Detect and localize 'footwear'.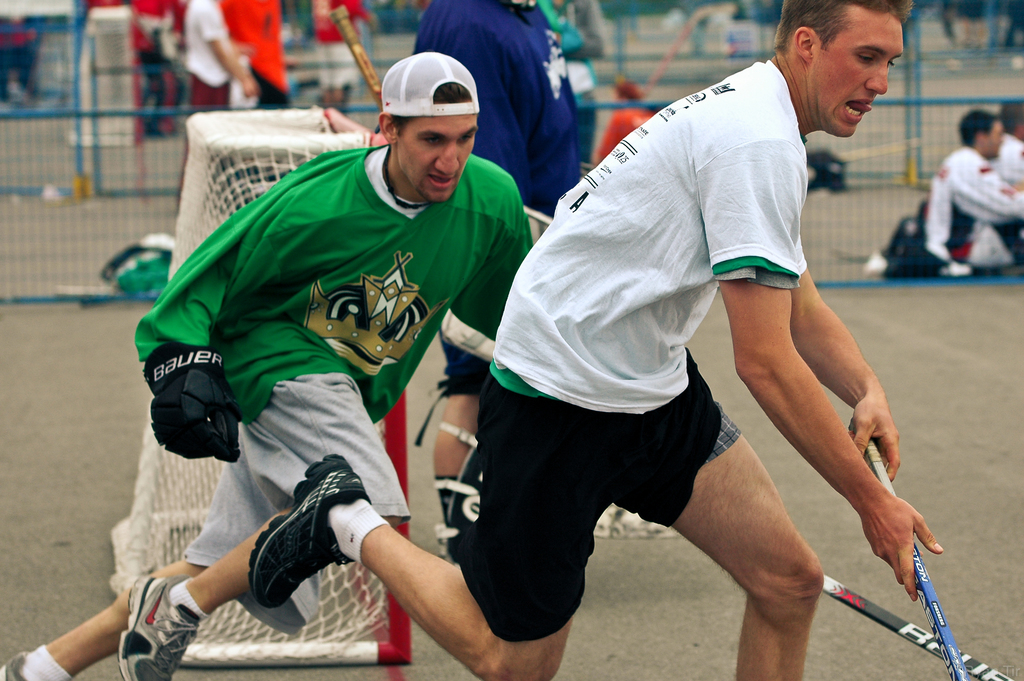
Localized at 243:454:367:606.
